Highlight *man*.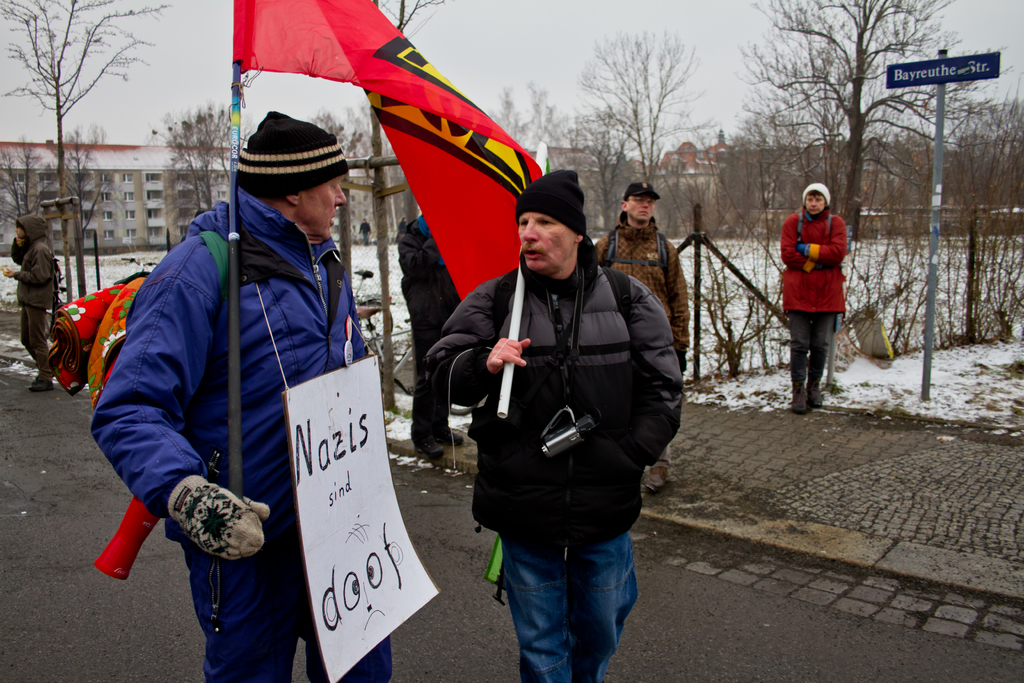
Highlighted region: [x1=419, y1=159, x2=684, y2=682].
